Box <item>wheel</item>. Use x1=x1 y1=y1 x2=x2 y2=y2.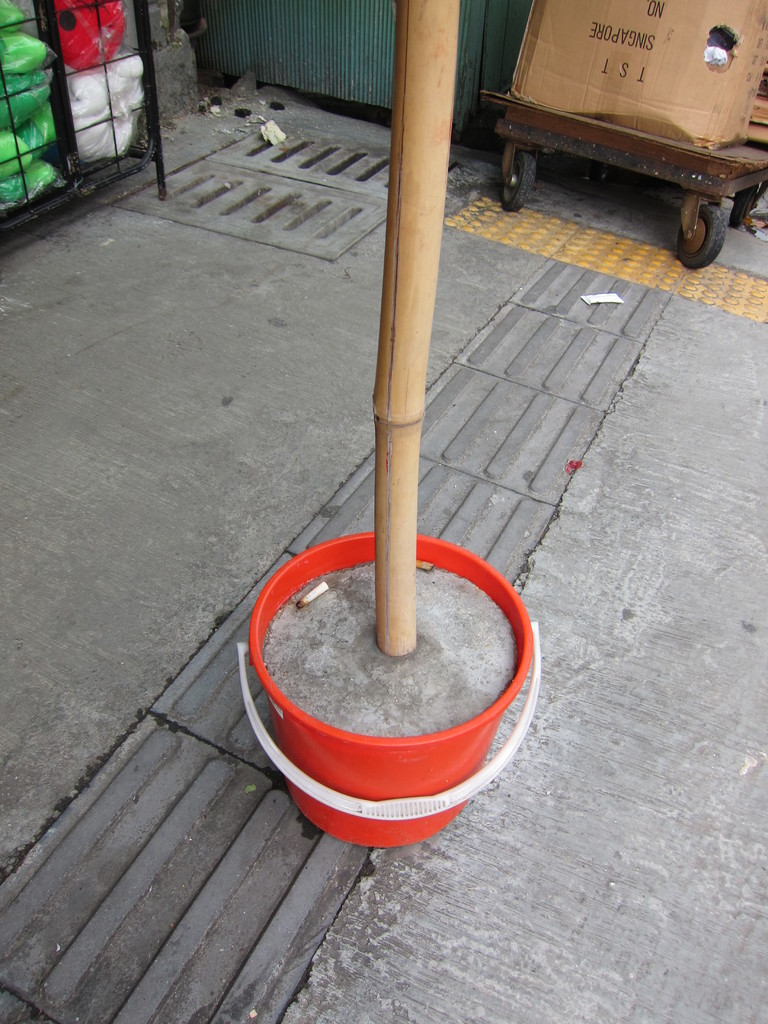
x1=728 y1=184 x2=756 y2=230.
